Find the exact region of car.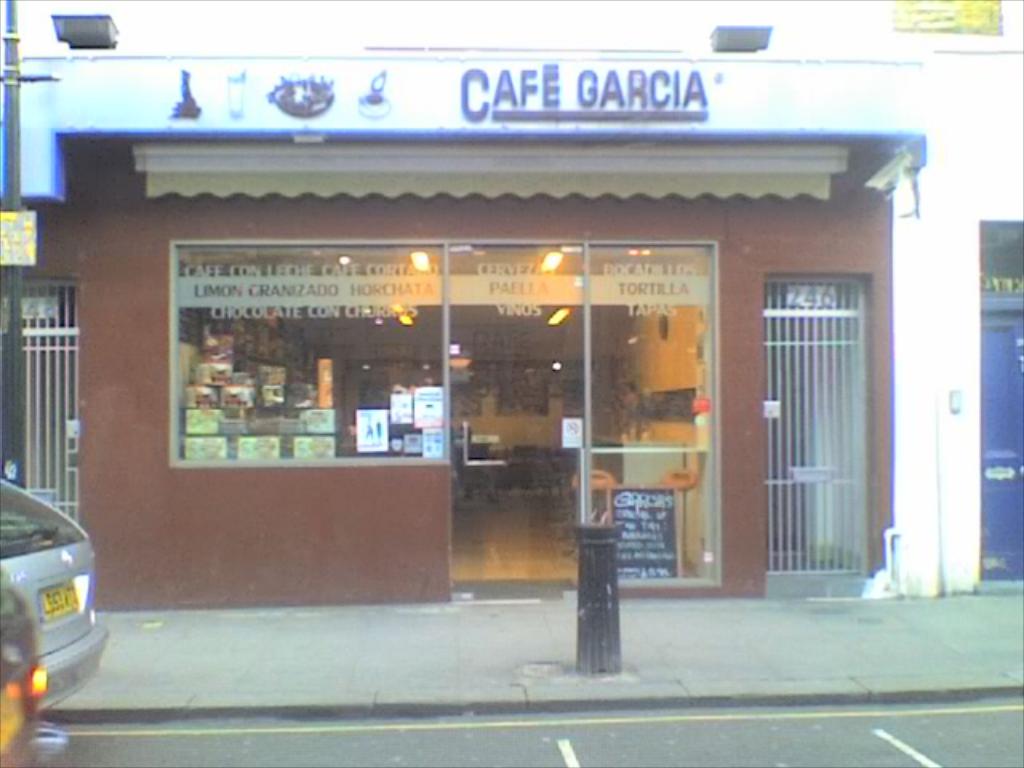
Exact region: Rect(0, 573, 46, 766).
